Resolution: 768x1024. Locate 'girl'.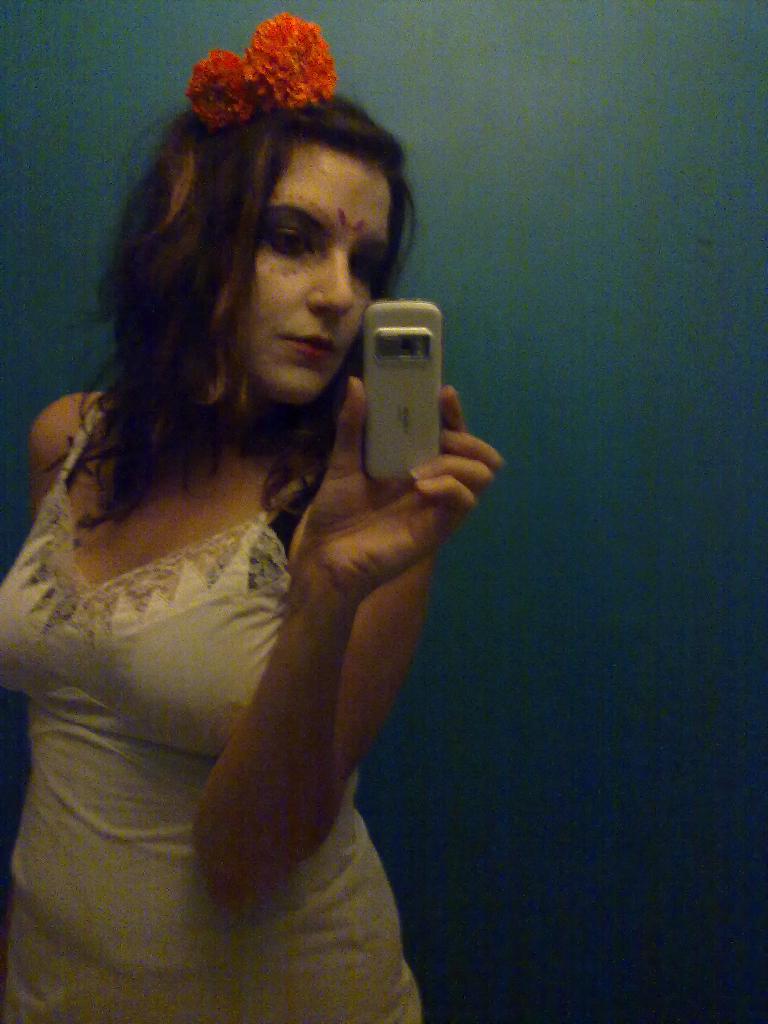
rect(0, 13, 503, 1023).
